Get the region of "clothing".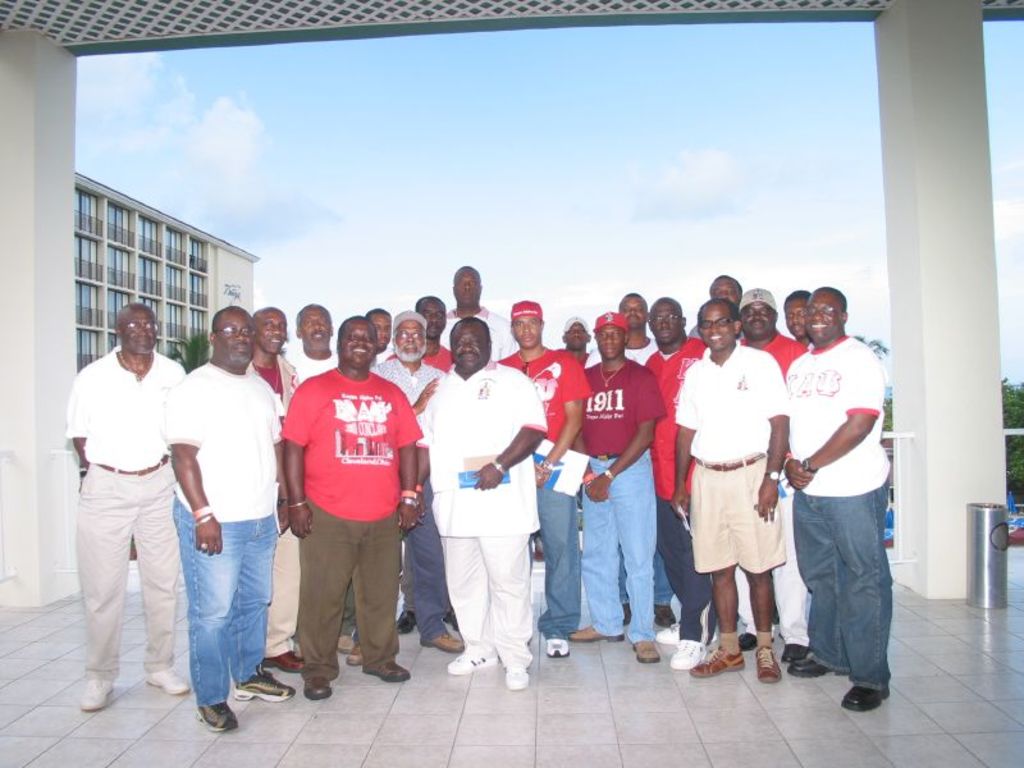
box(64, 349, 187, 676).
